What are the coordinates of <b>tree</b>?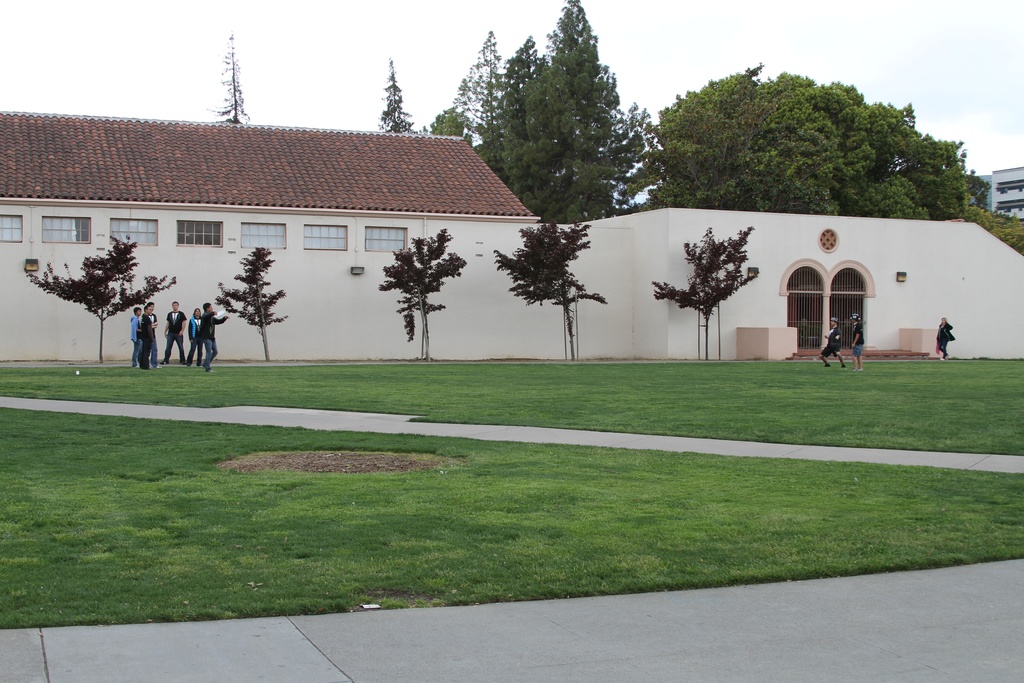
box=[890, 128, 993, 218].
